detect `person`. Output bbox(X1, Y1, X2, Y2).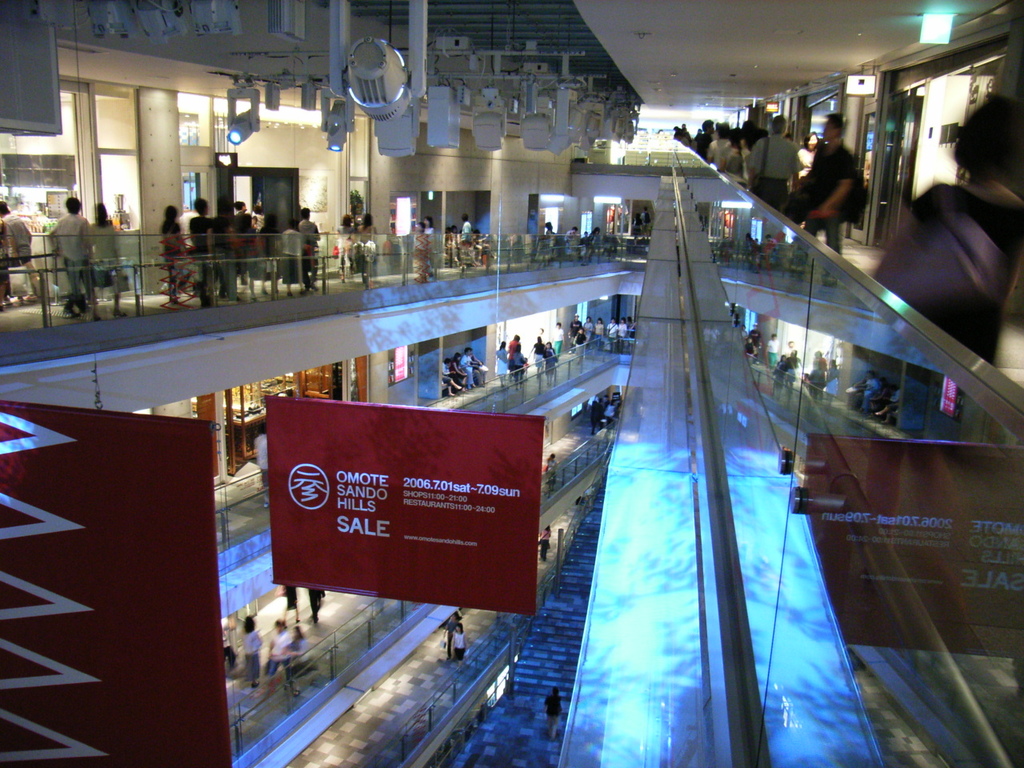
bbox(543, 686, 565, 742).
